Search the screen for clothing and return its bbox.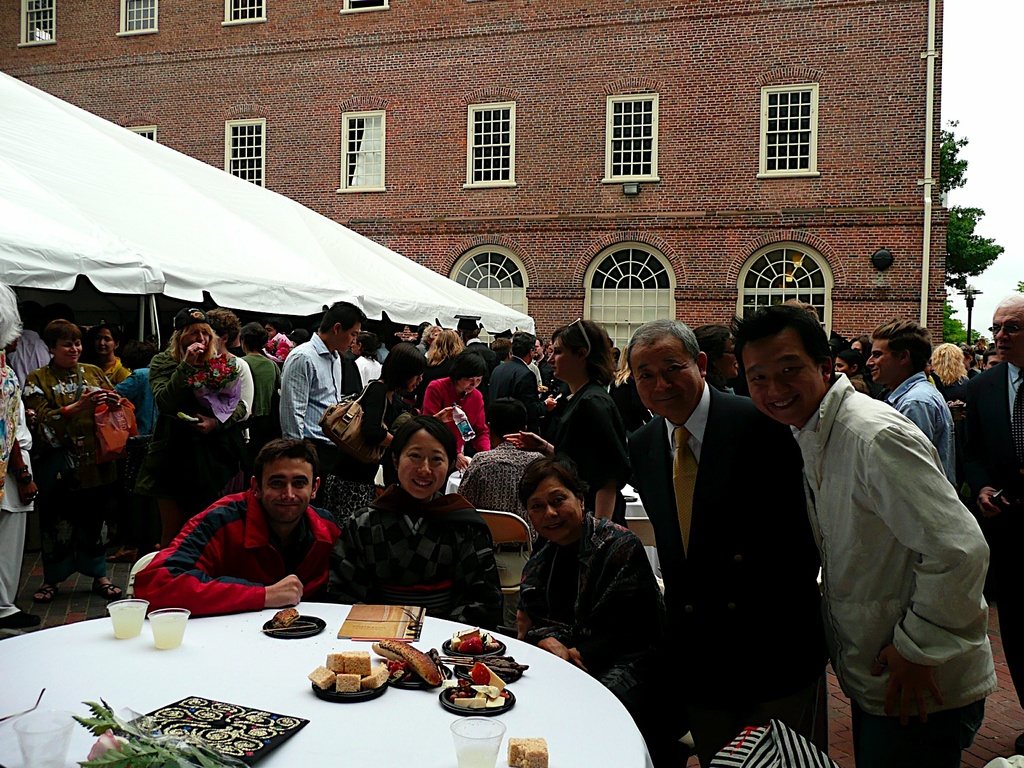
Found: 454:446:535:520.
